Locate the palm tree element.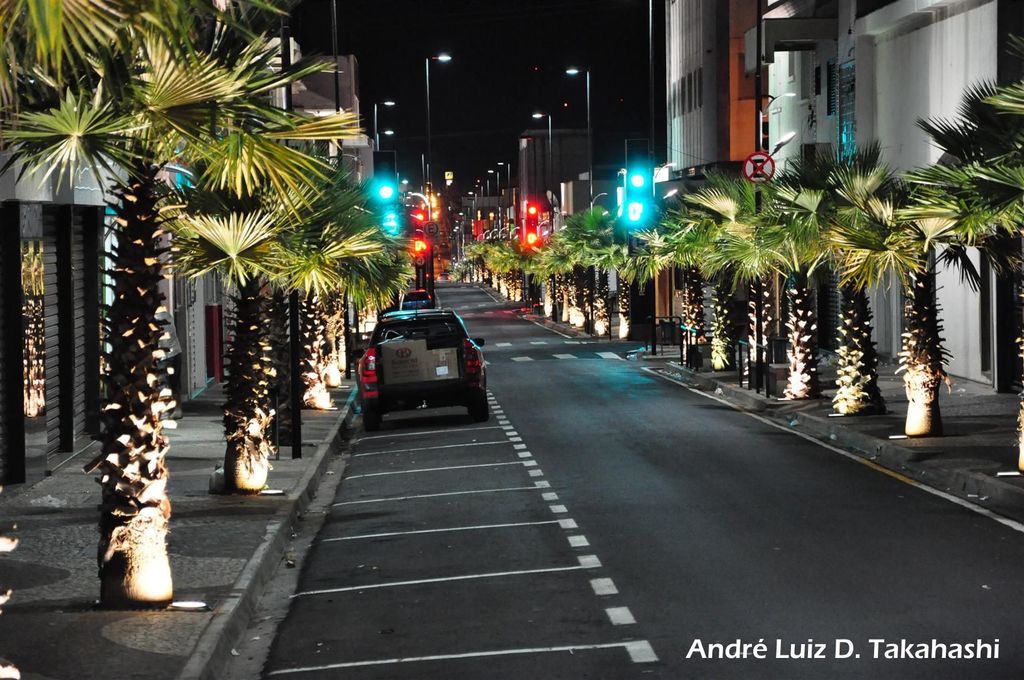
Element bbox: crop(742, 117, 984, 426).
